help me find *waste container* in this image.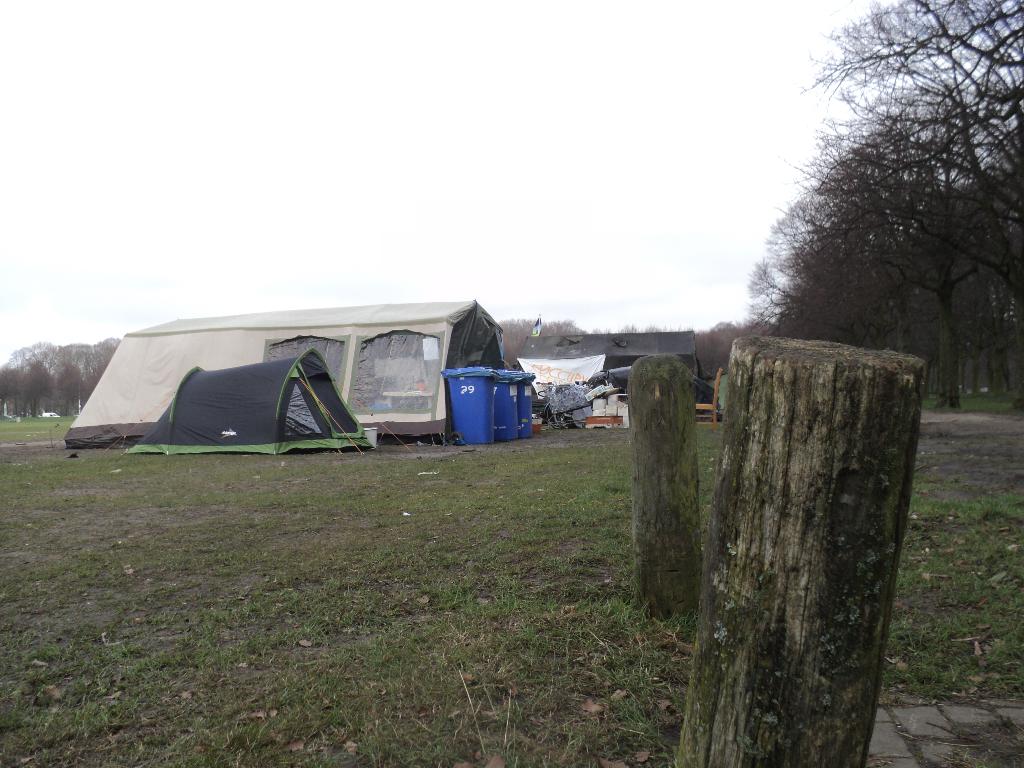
Found it: {"left": 515, "top": 368, "right": 538, "bottom": 442}.
